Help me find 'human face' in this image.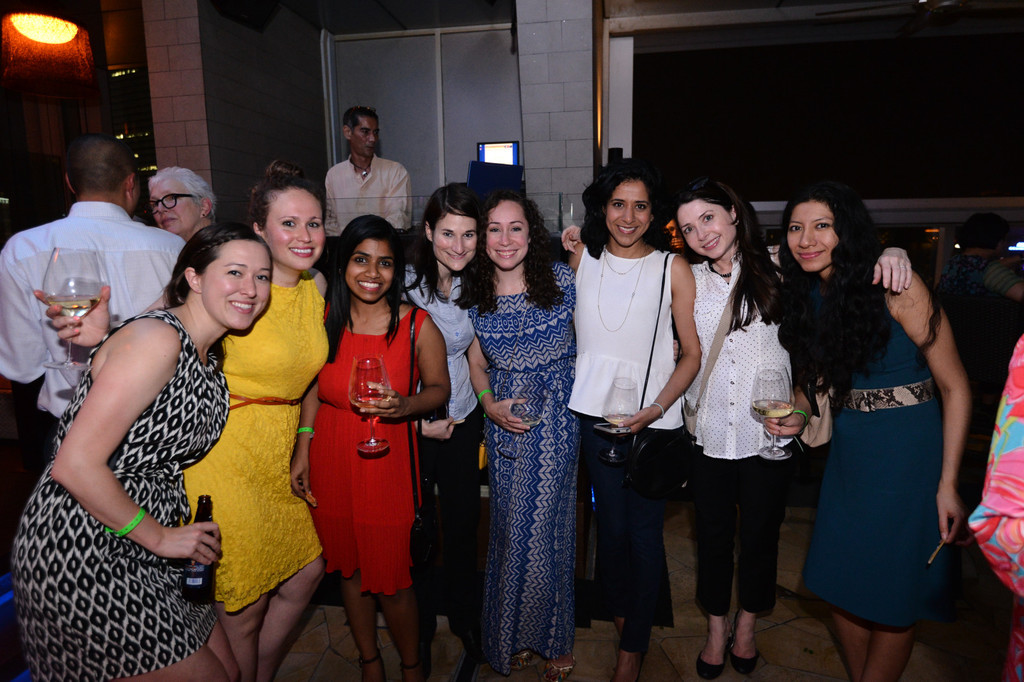
Found it: select_region(149, 178, 199, 234).
